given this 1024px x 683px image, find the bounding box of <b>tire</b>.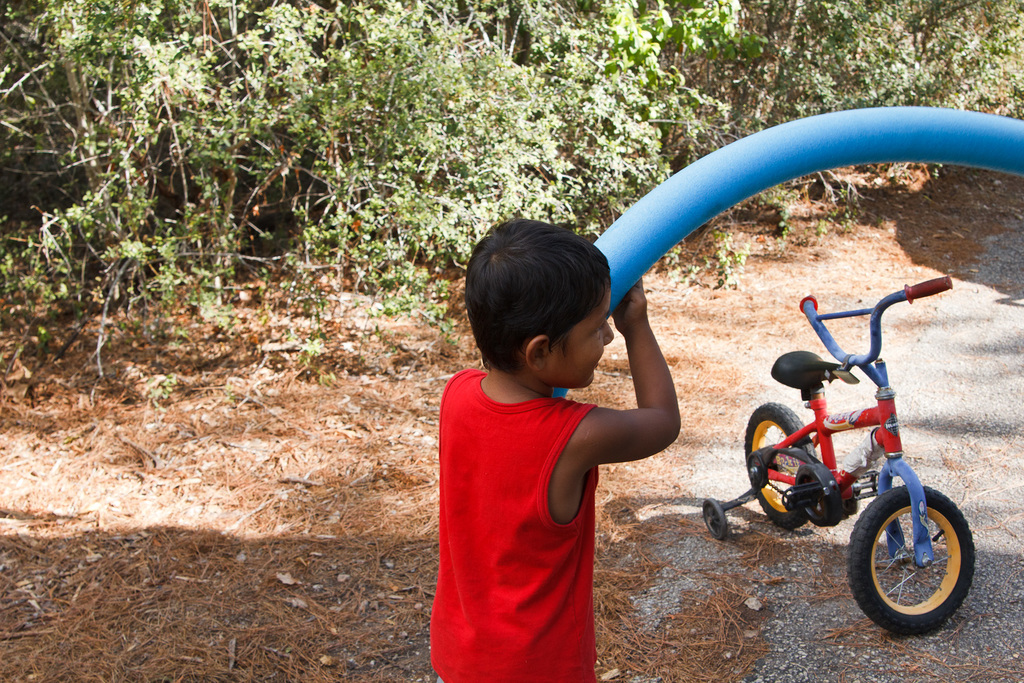
x1=846 y1=481 x2=977 y2=639.
